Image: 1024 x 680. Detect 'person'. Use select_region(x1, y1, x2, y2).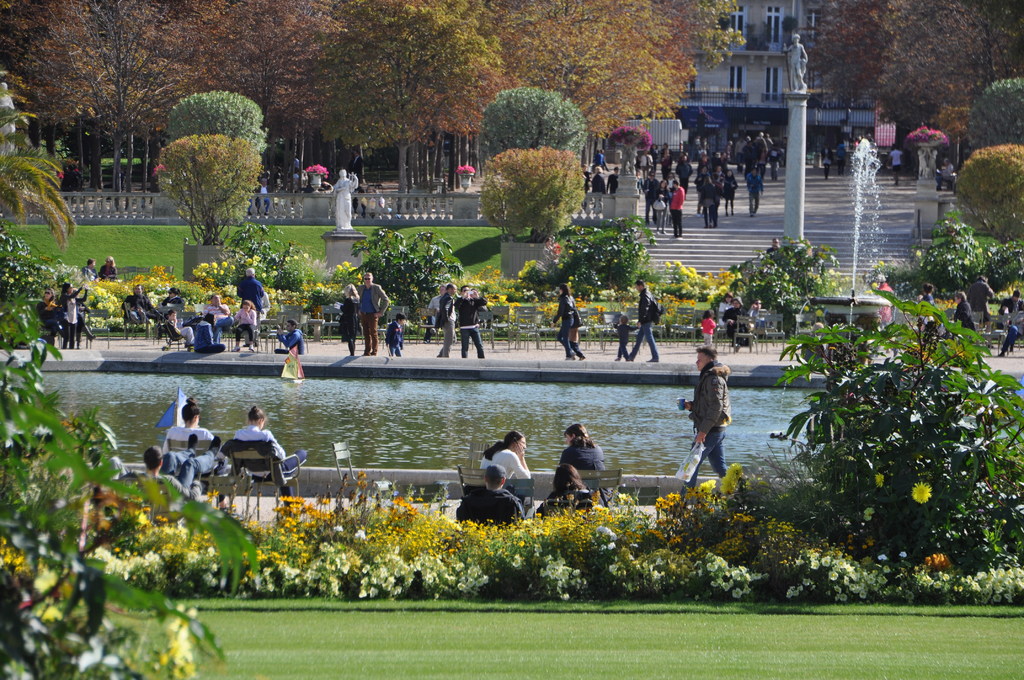
select_region(339, 282, 364, 353).
